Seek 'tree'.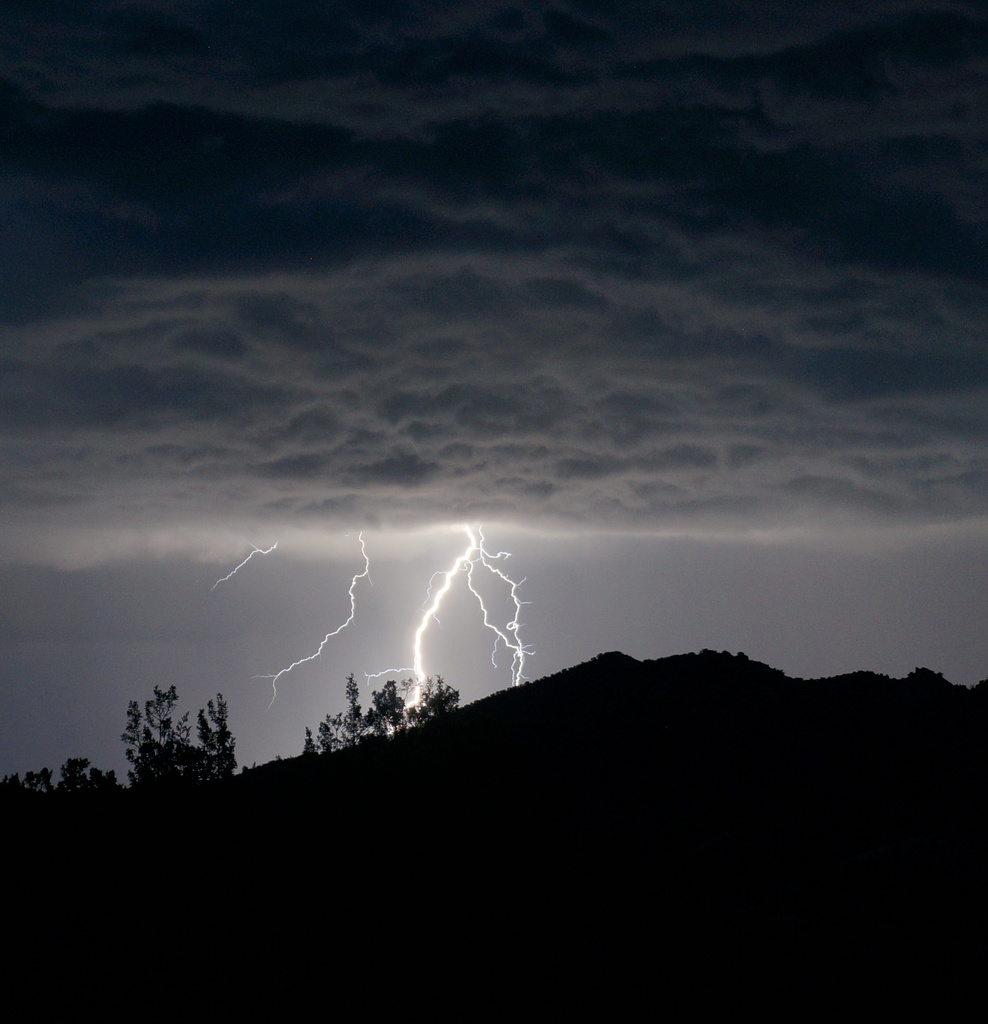
(x1=0, y1=757, x2=115, y2=803).
